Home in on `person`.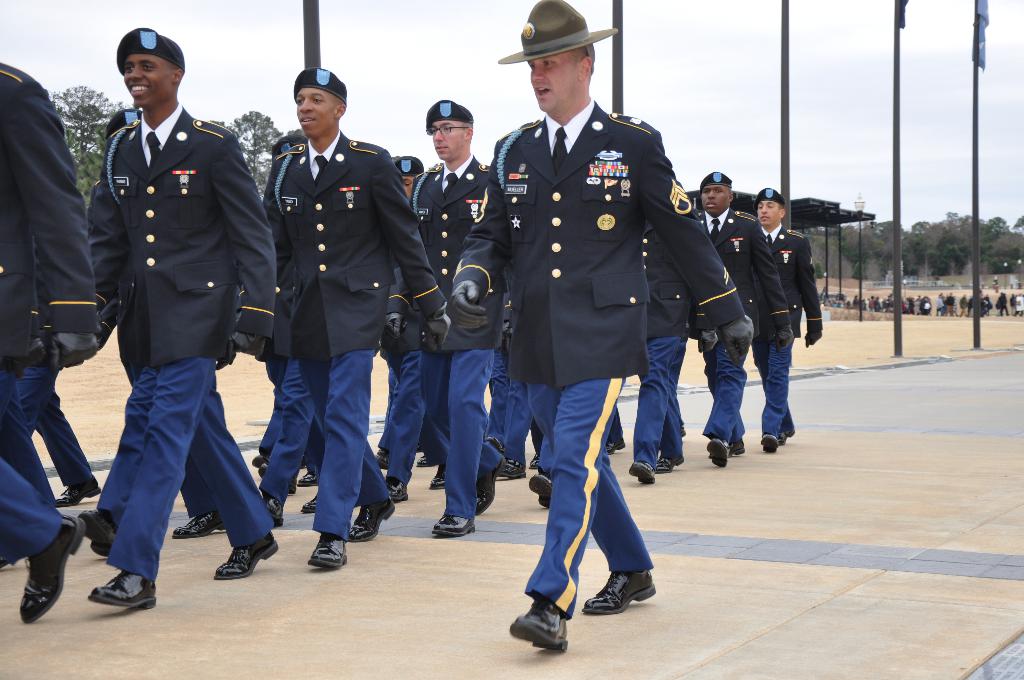
Homed in at (386, 95, 512, 539).
